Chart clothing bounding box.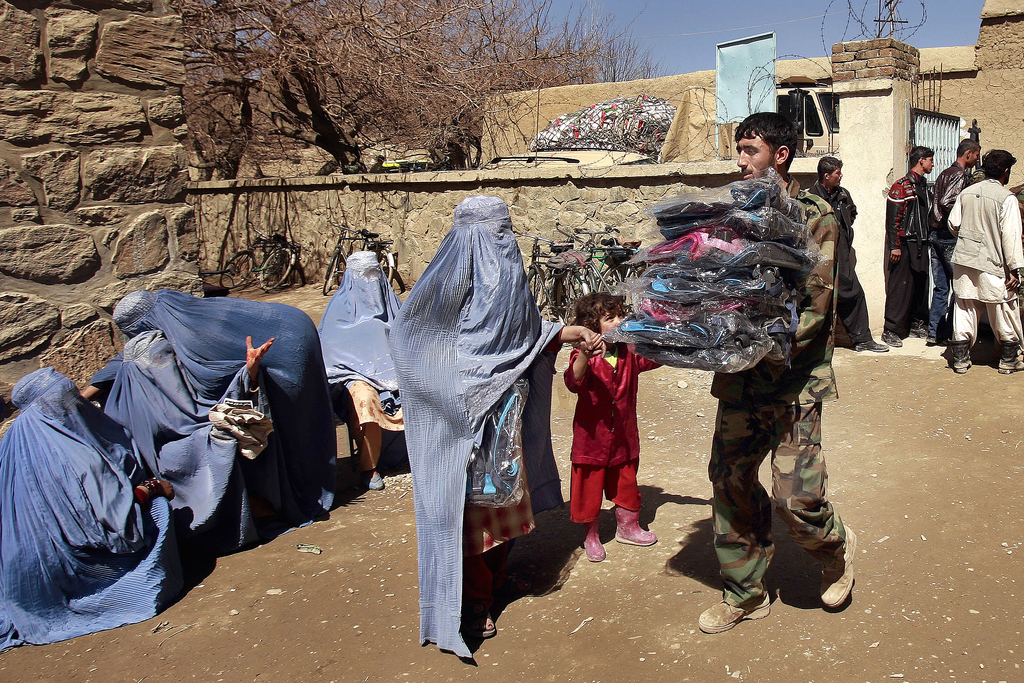
Charted: locate(927, 236, 947, 336).
